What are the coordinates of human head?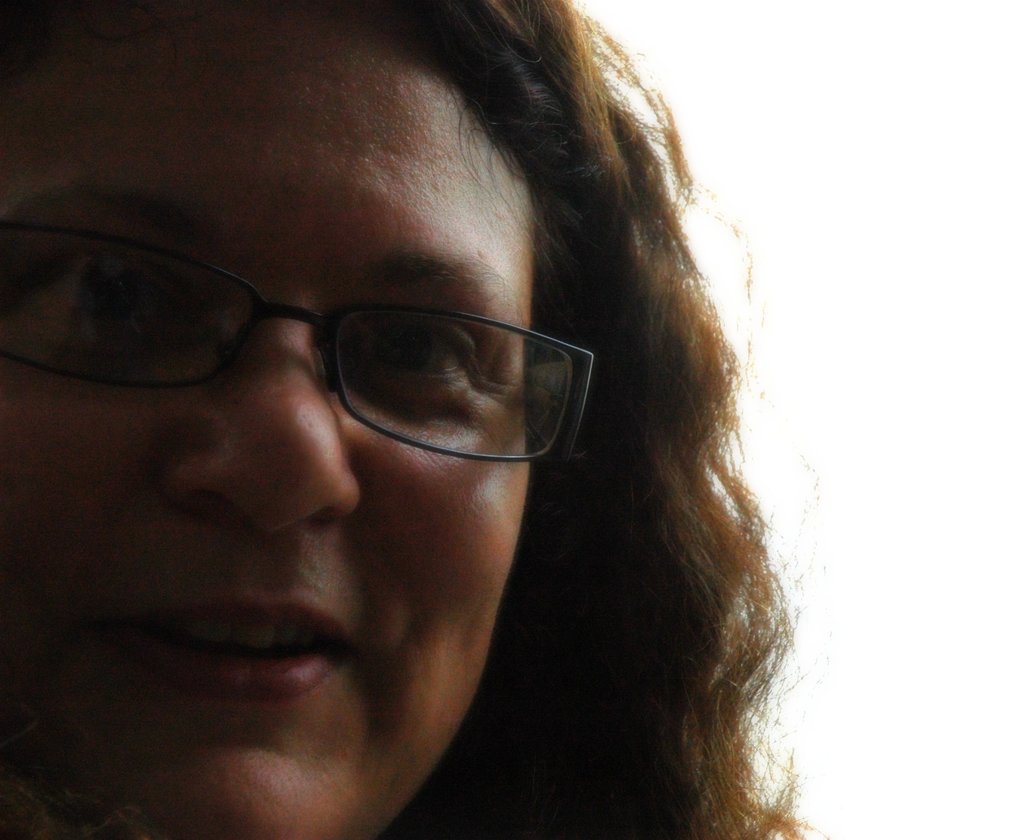
Rect(26, 0, 688, 839).
